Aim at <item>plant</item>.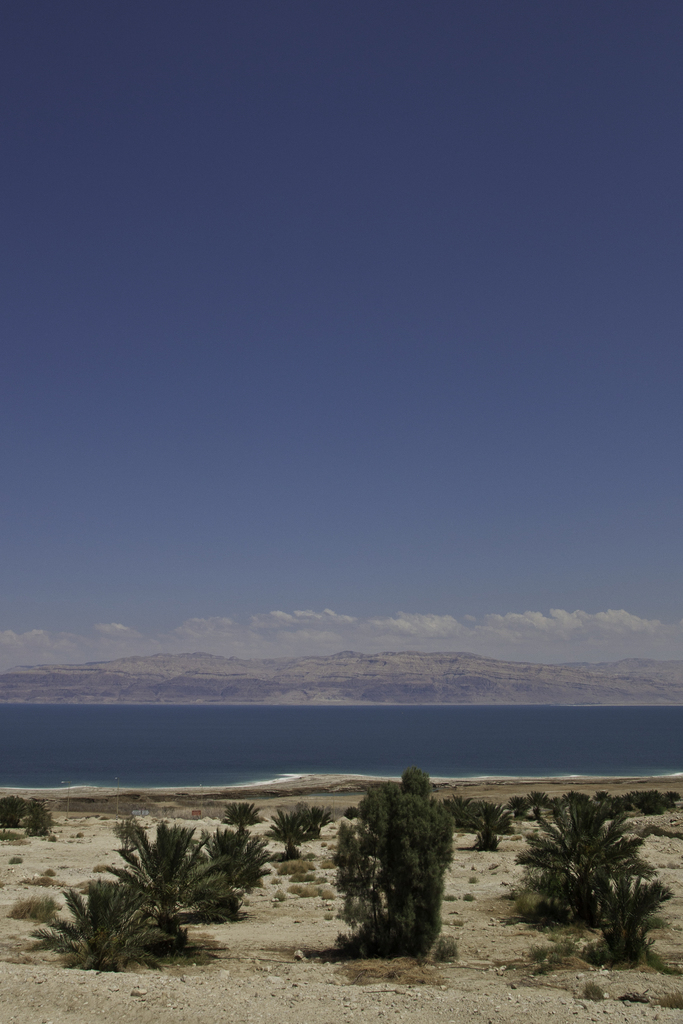
Aimed at [264, 803, 327, 842].
